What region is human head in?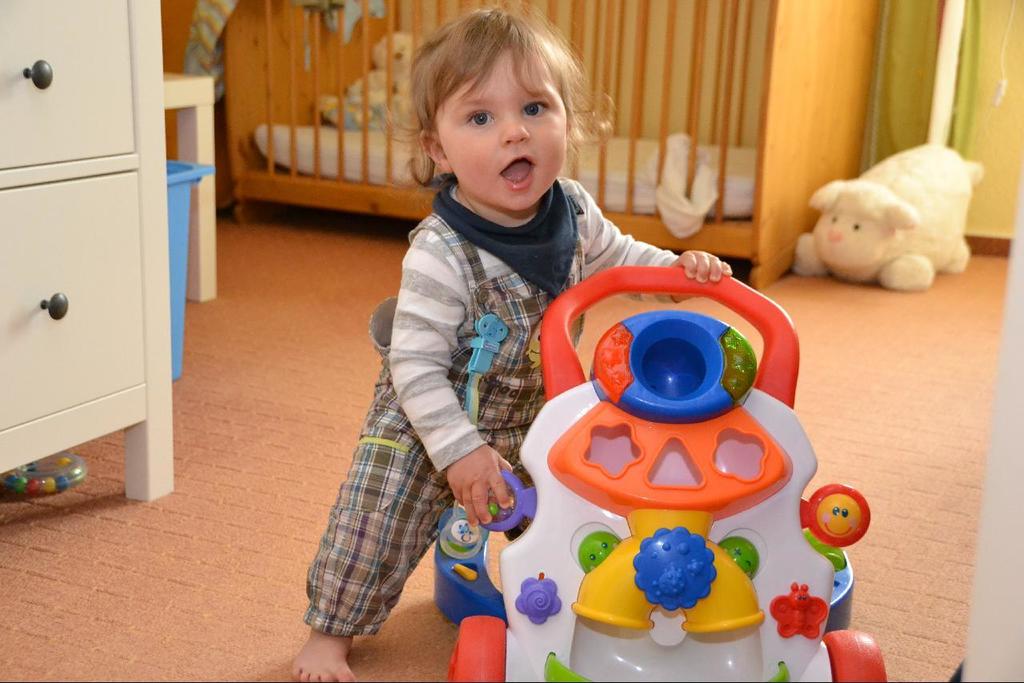
401, 13, 606, 206.
